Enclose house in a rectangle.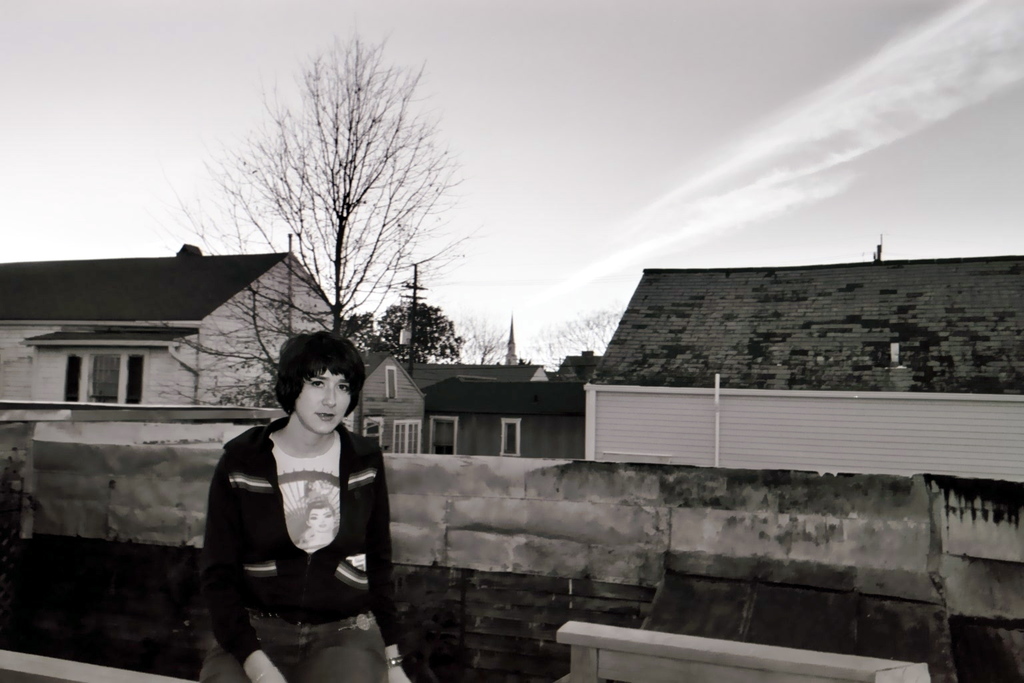
left=0, top=237, right=430, bottom=453.
